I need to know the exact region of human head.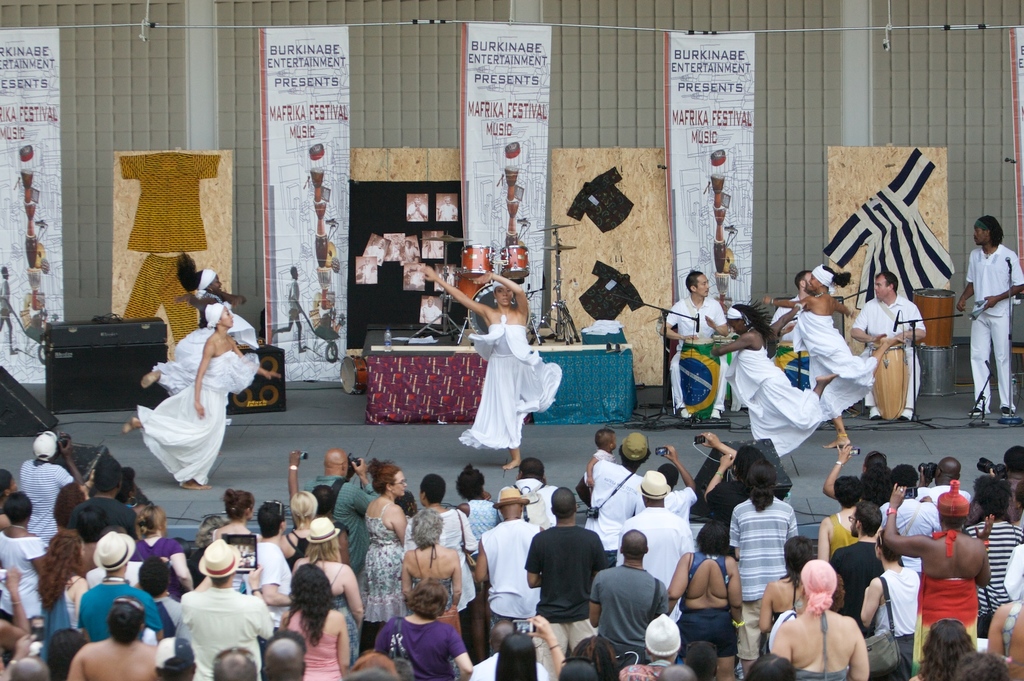
Region: locate(207, 303, 238, 324).
